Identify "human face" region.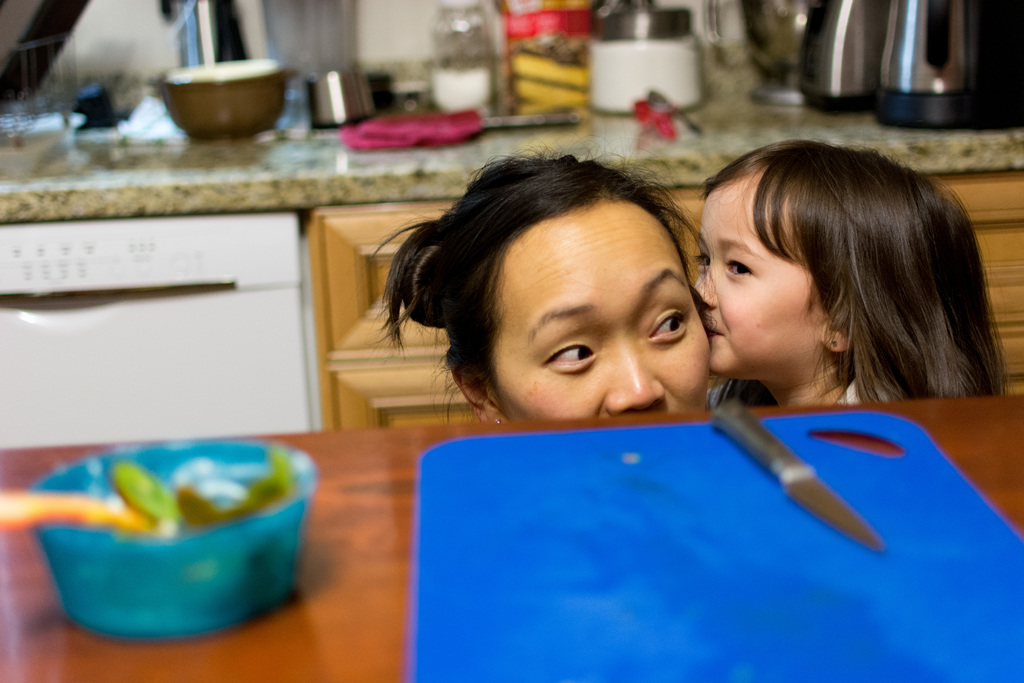
Region: 696/169/822/378.
